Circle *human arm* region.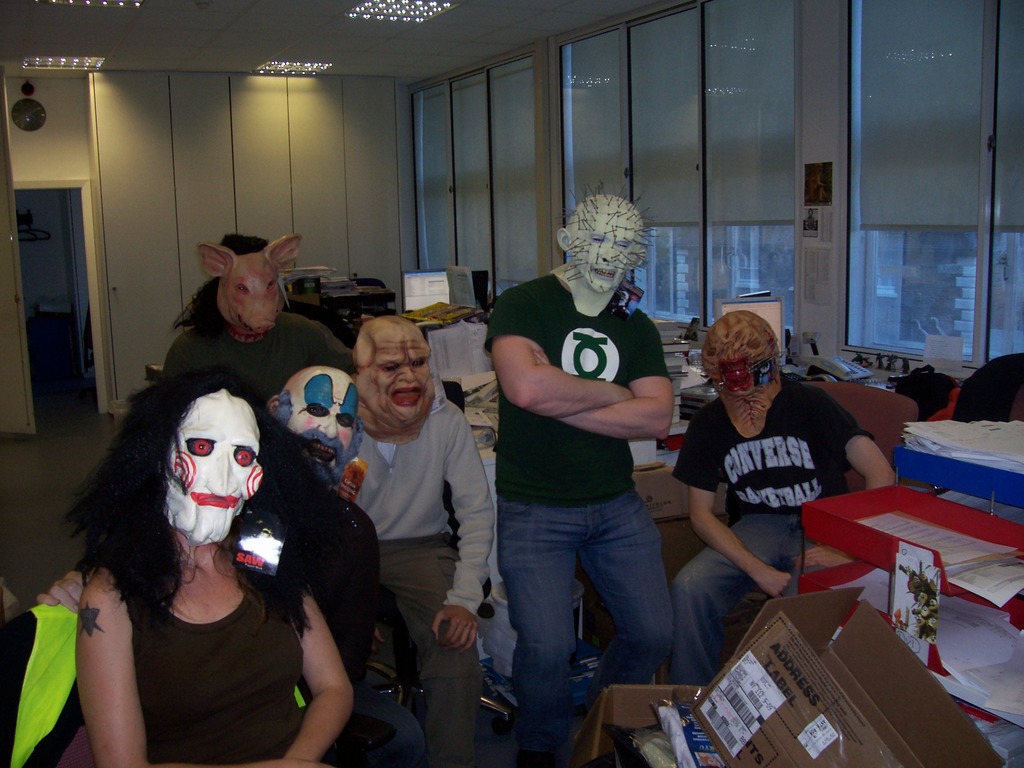
Region: BBox(86, 570, 157, 765).
